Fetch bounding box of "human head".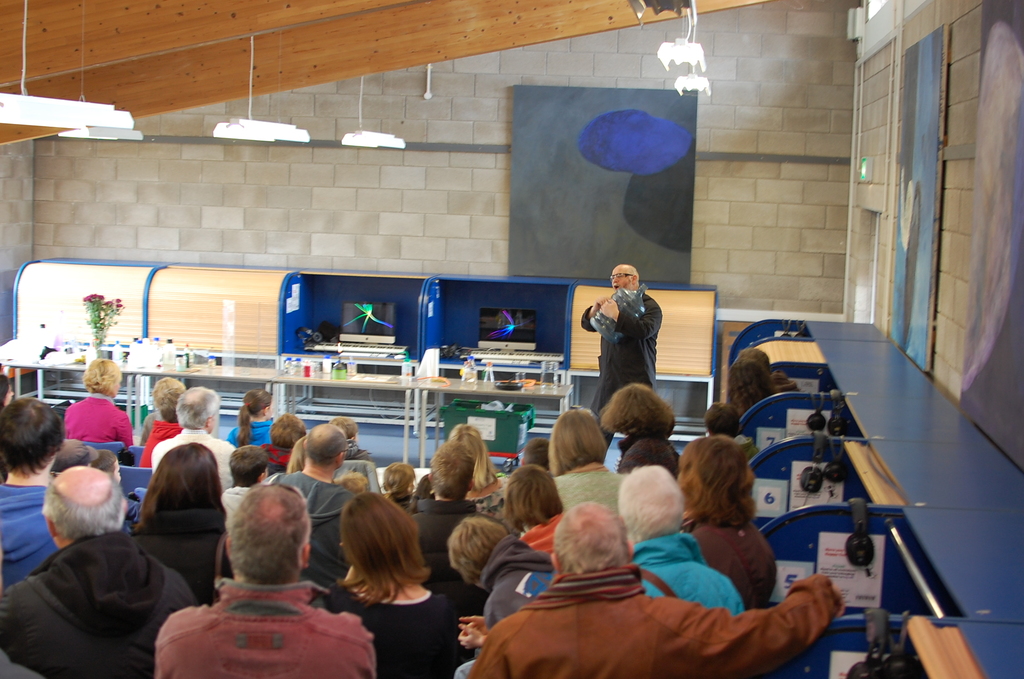
Bbox: (227, 445, 271, 487).
